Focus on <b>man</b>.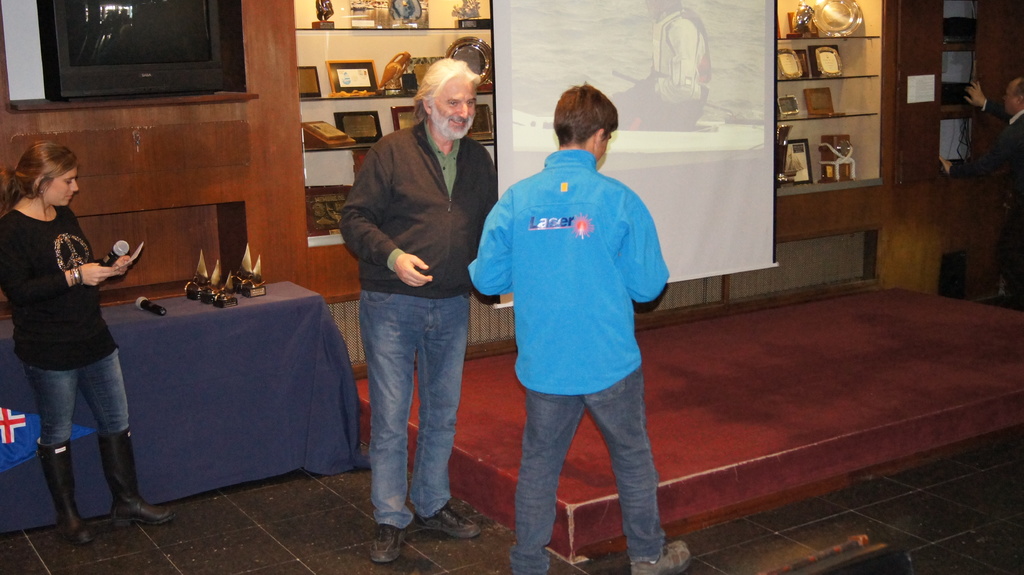
Focused at (464,77,687,574).
